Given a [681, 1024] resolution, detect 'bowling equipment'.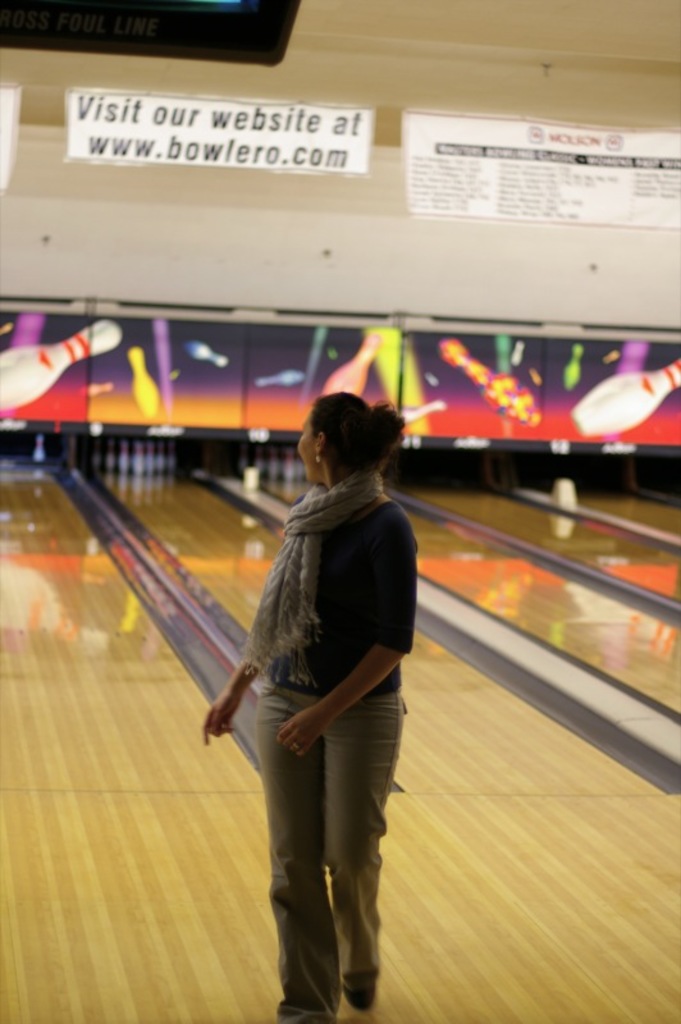
253:443:333:492.
